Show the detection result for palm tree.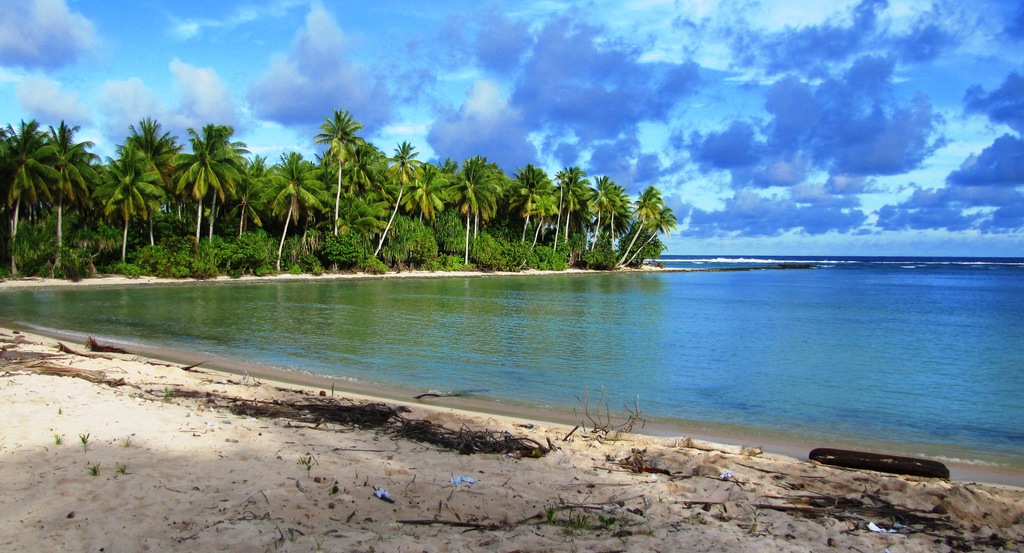
crop(168, 124, 236, 247).
